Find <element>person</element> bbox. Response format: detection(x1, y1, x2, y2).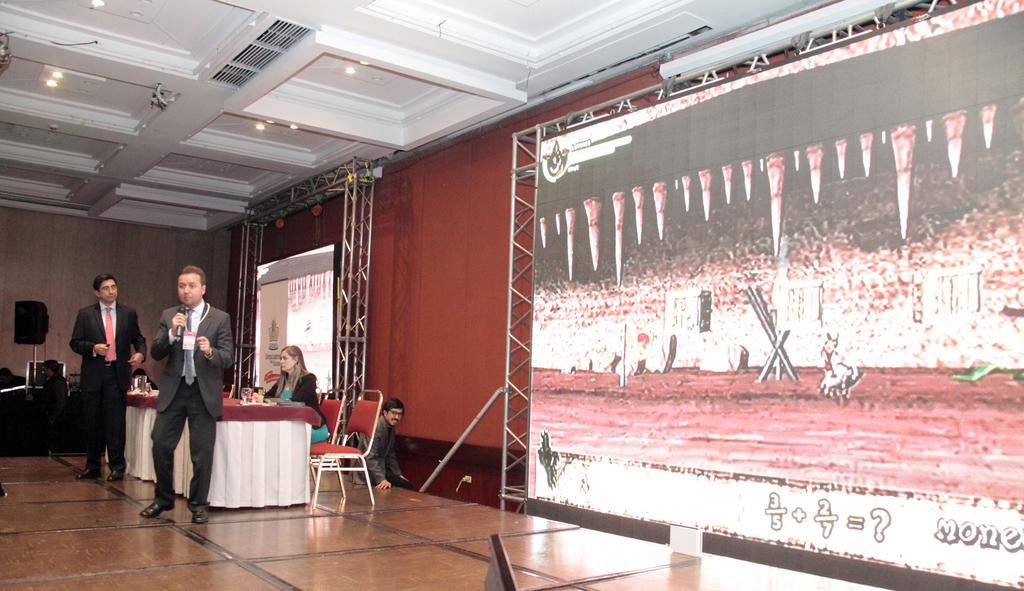
detection(140, 254, 218, 518).
